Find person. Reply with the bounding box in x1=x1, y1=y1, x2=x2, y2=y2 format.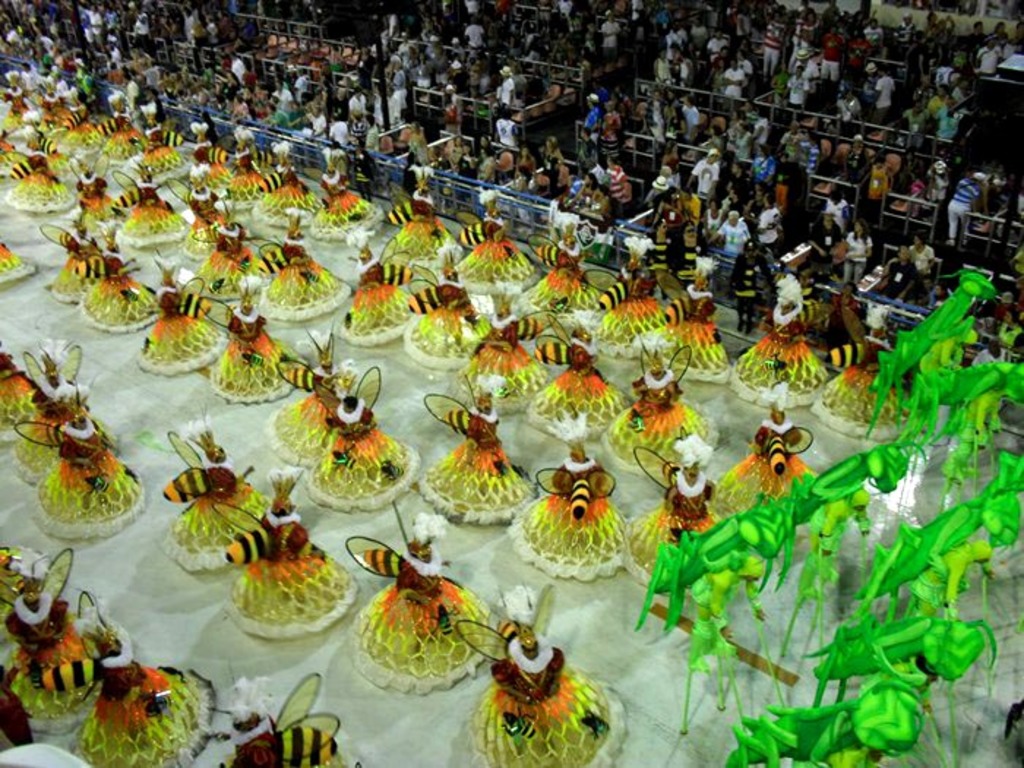
x1=0, y1=241, x2=41, y2=279.
